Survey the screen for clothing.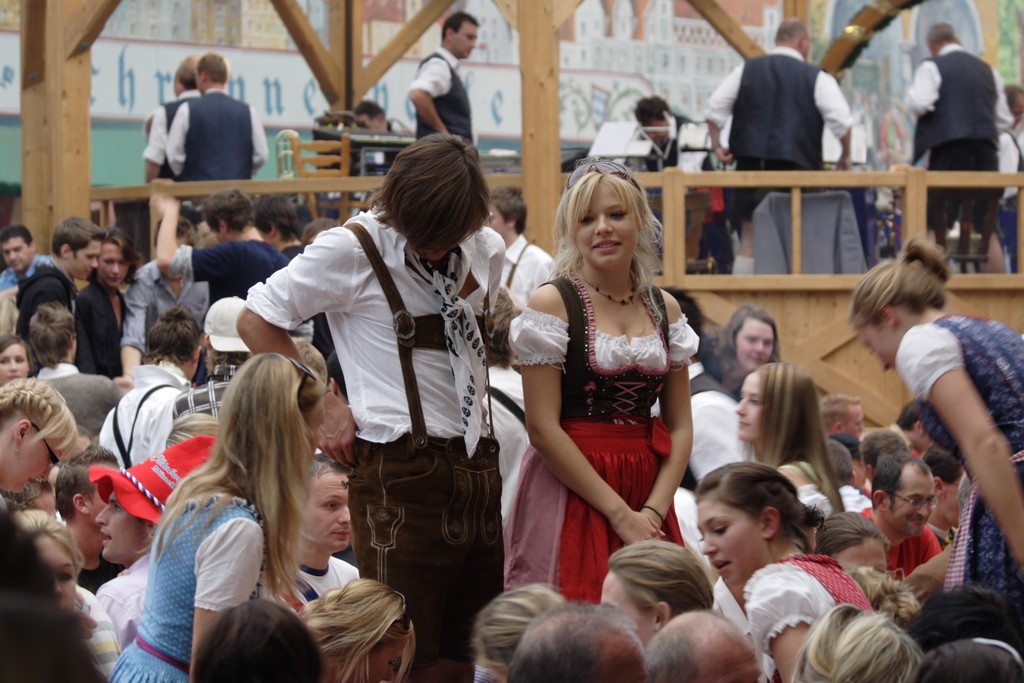
Survey found: [x1=99, y1=366, x2=185, y2=468].
